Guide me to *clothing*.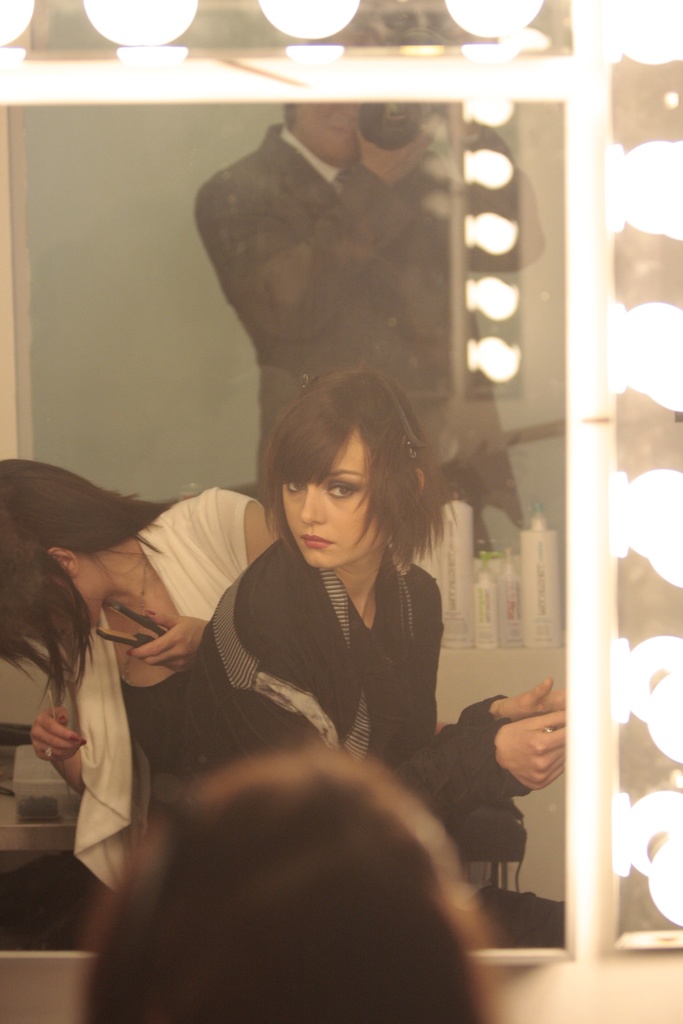
Guidance: x1=190, y1=554, x2=541, y2=896.
